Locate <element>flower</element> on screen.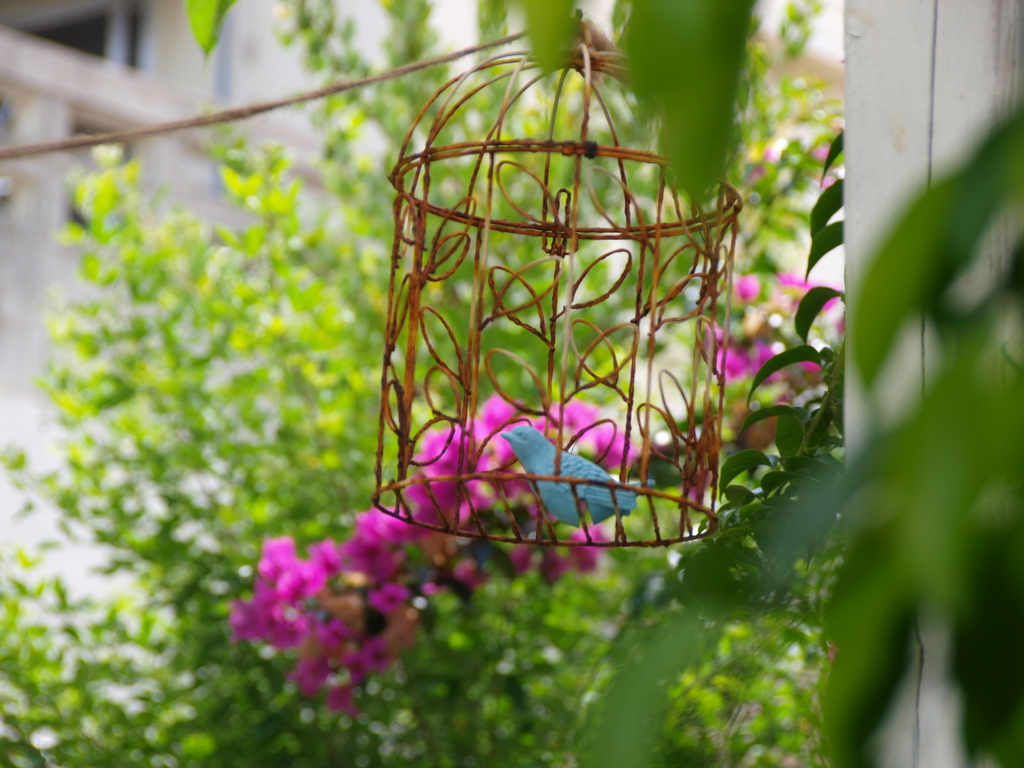
On screen at x1=414 y1=392 x2=550 y2=472.
